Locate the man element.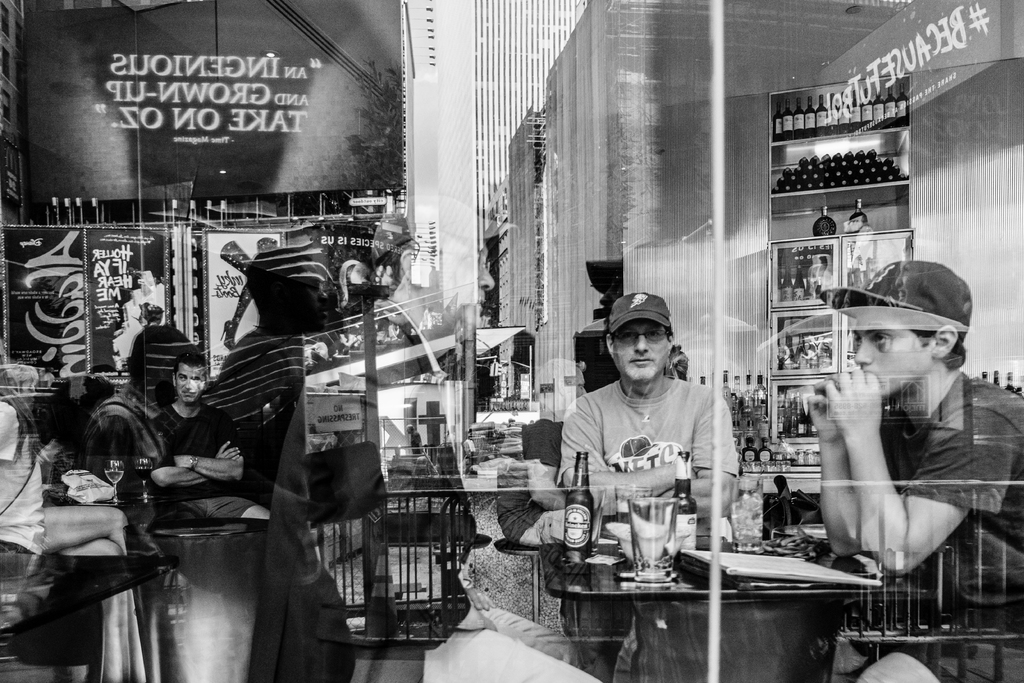
Element bbox: left=556, top=304, right=756, bottom=570.
